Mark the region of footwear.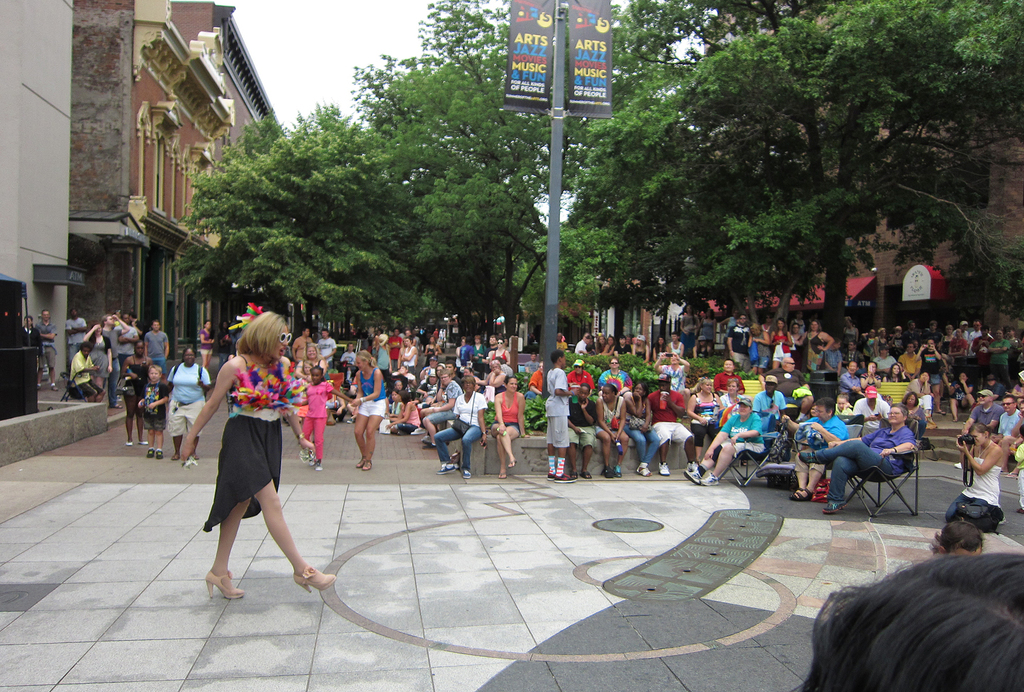
Region: locate(654, 465, 673, 475).
